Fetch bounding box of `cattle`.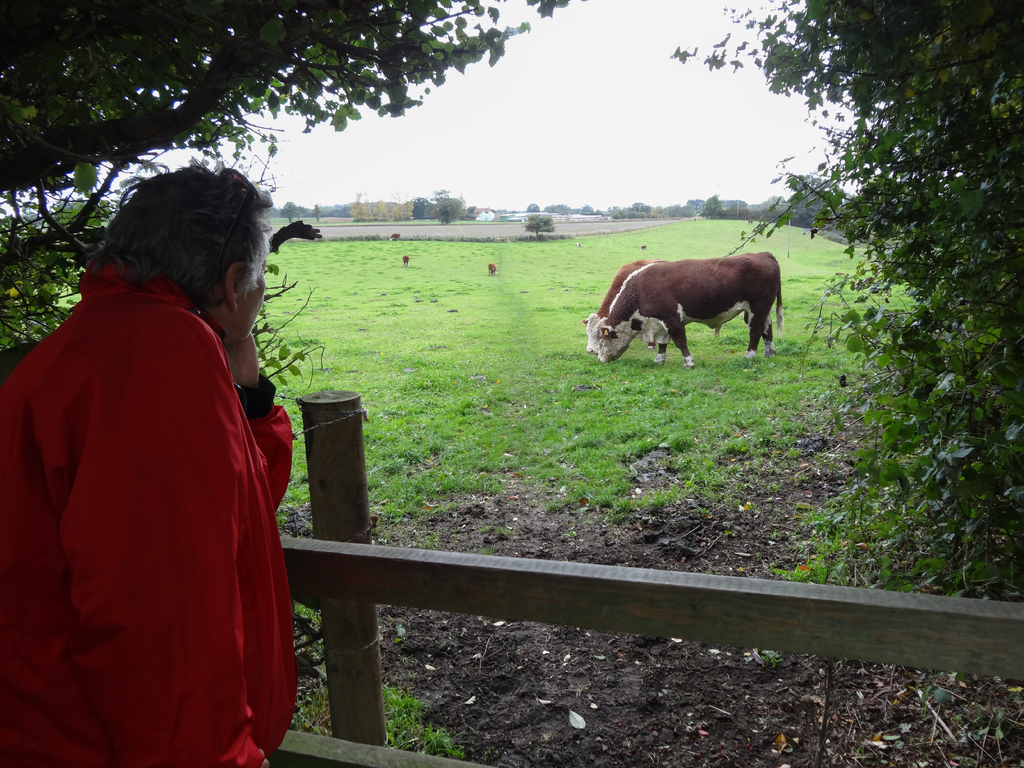
Bbox: Rect(582, 257, 723, 349).
